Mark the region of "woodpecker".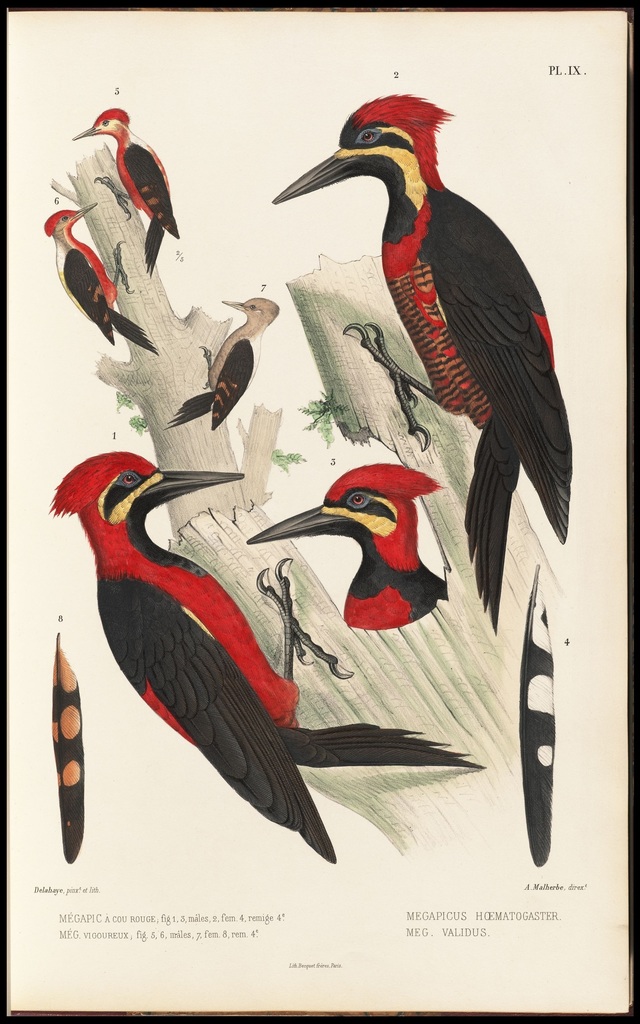
Region: detection(162, 298, 281, 436).
